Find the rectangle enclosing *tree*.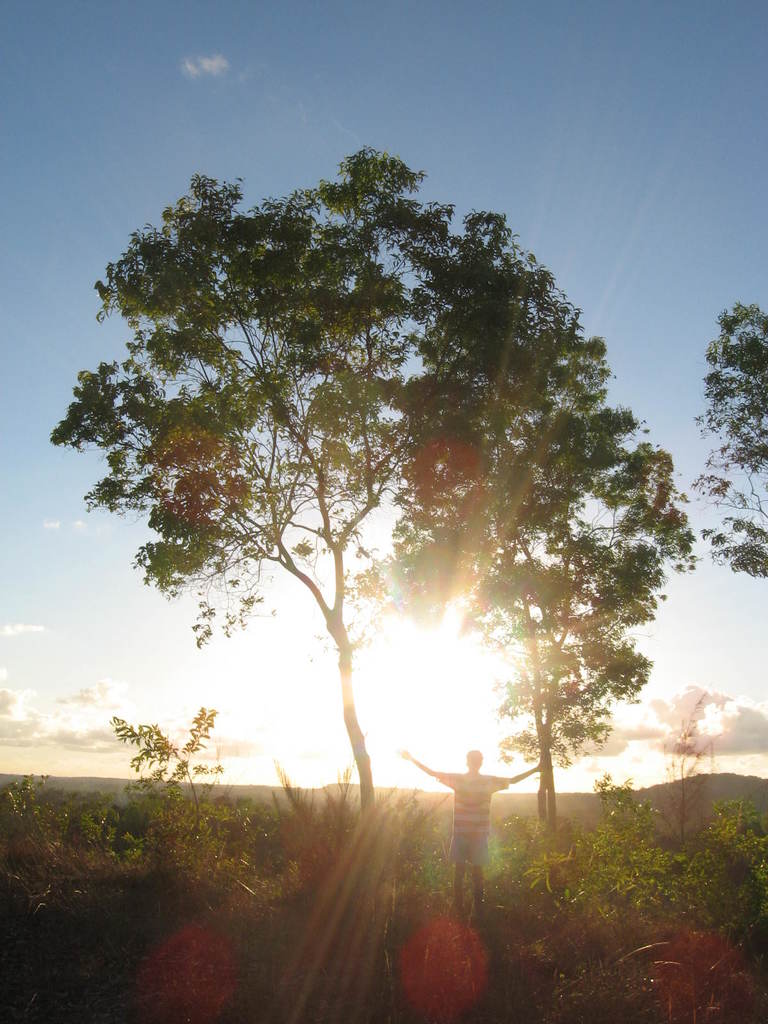
[681, 291, 767, 583].
